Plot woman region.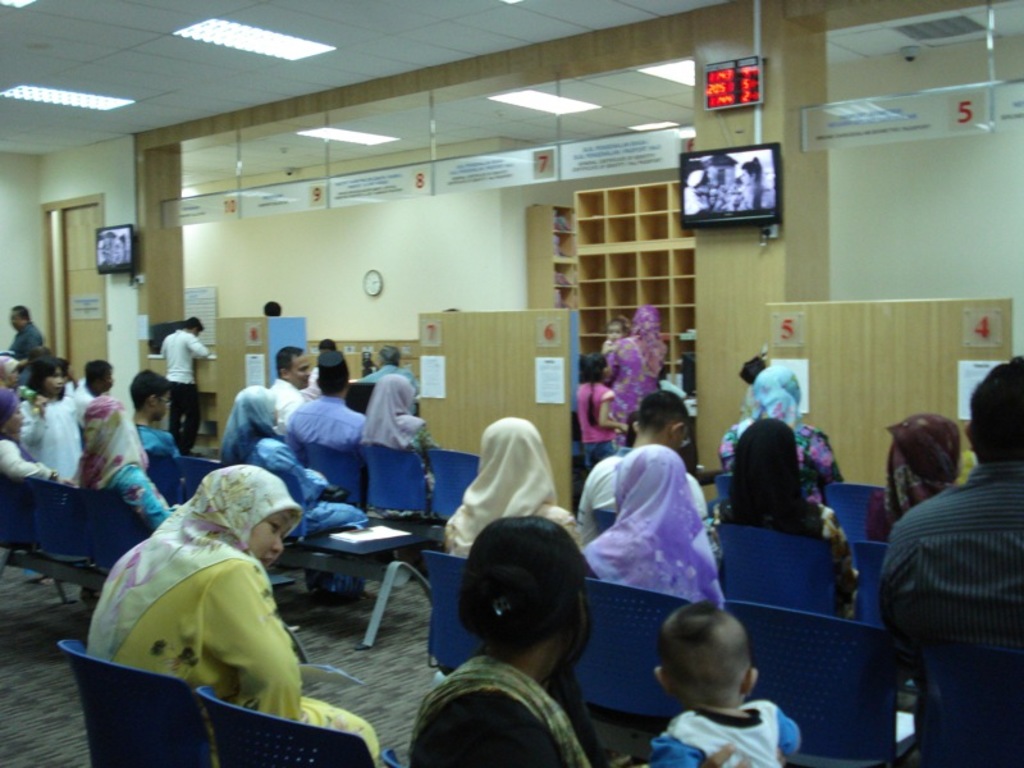
Plotted at l=710, t=416, r=864, b=637.
